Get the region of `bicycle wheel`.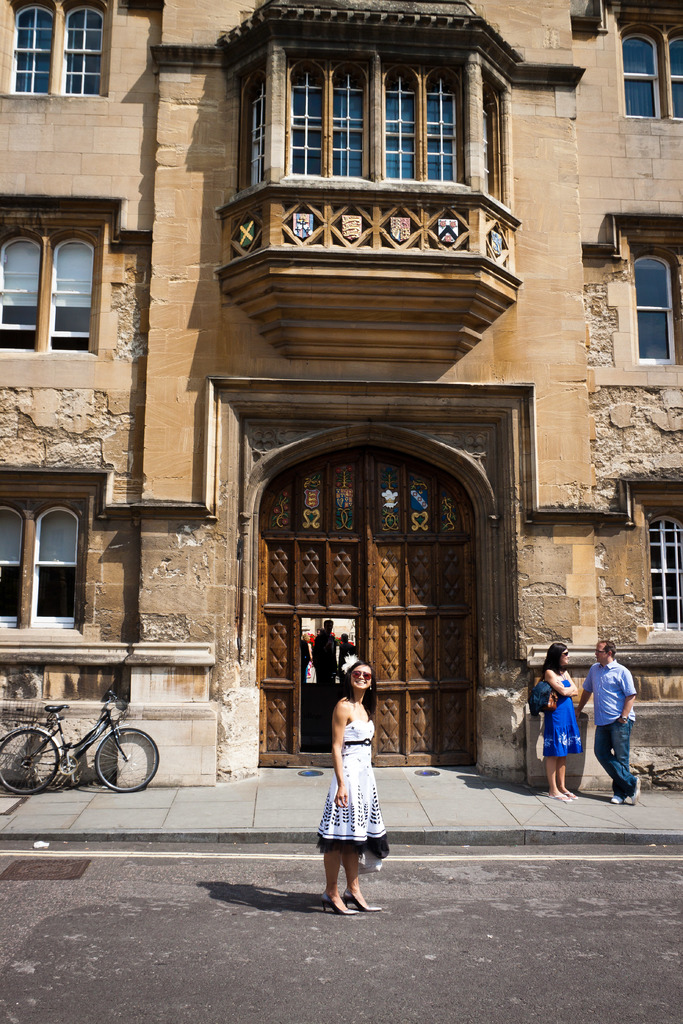
{"x1": 0, "y1": 722, "x2": 59, "y2": 797}.
